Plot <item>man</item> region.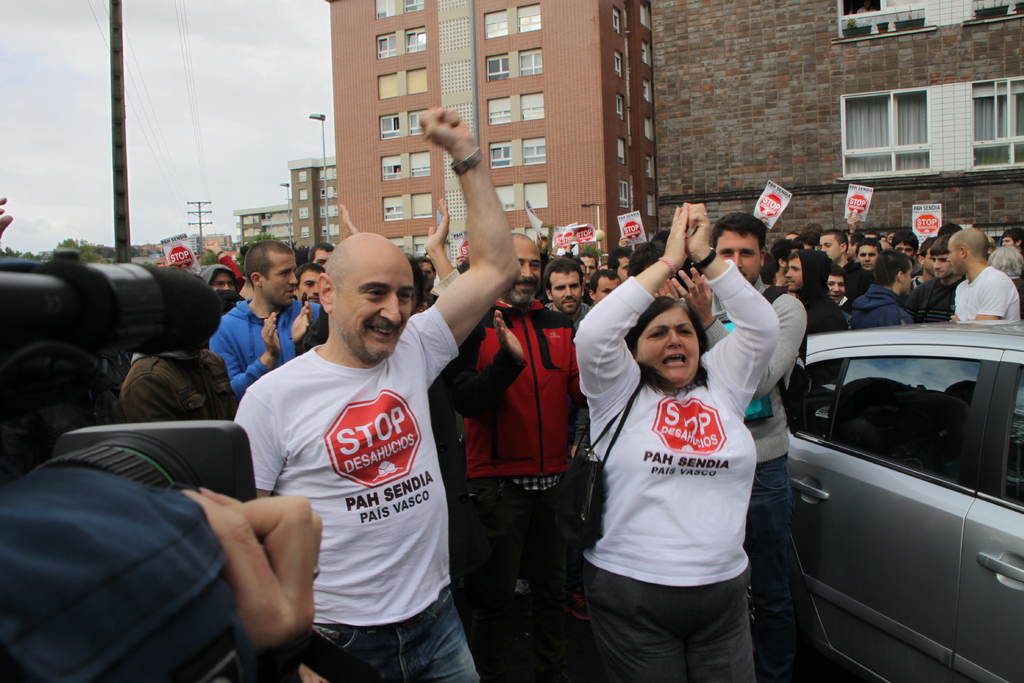
Plotted at <bbox>844, 252, 911, 335</bbox>.
